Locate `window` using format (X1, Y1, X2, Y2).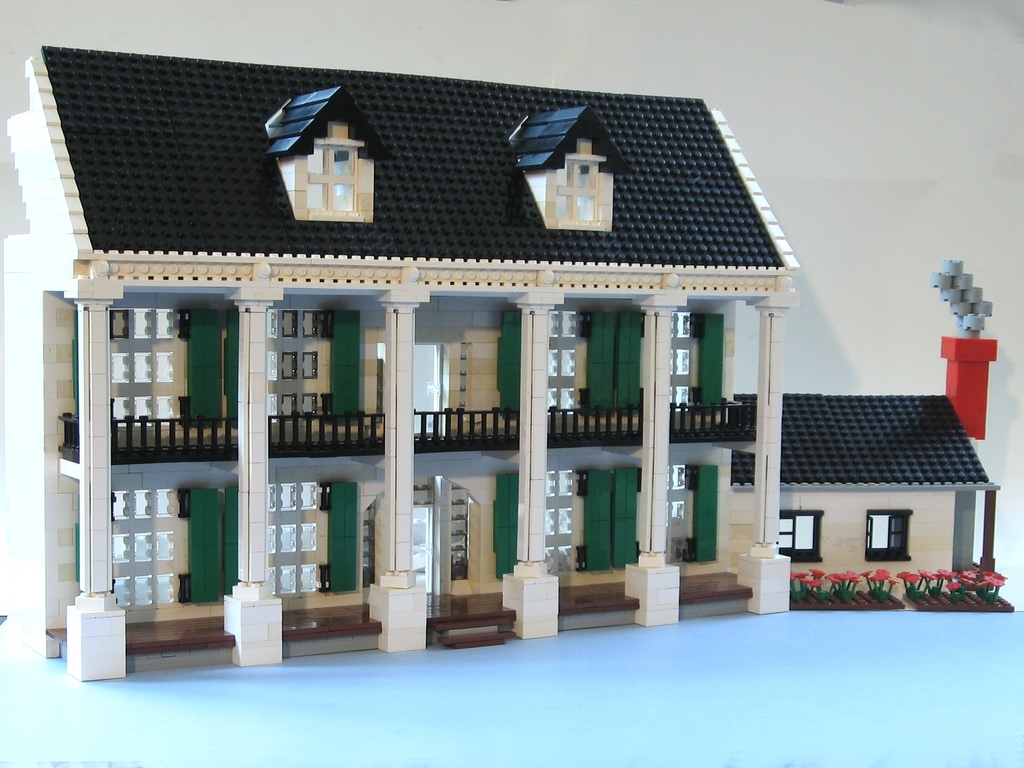
(307, 147, 372, 225).
